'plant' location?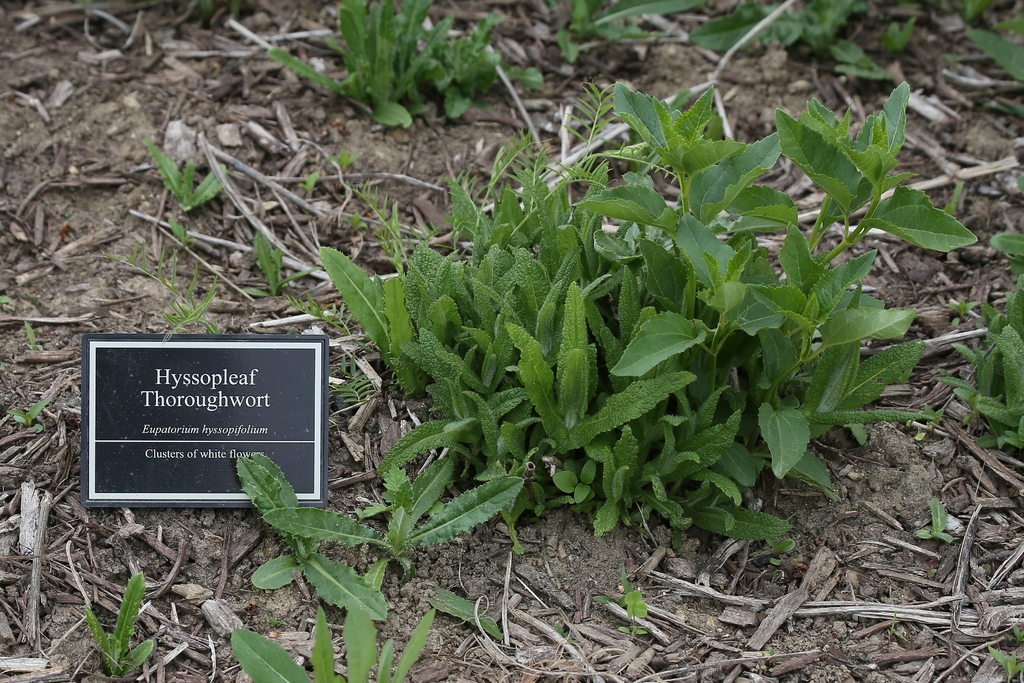
l=134, t=131, r=267, b=279
